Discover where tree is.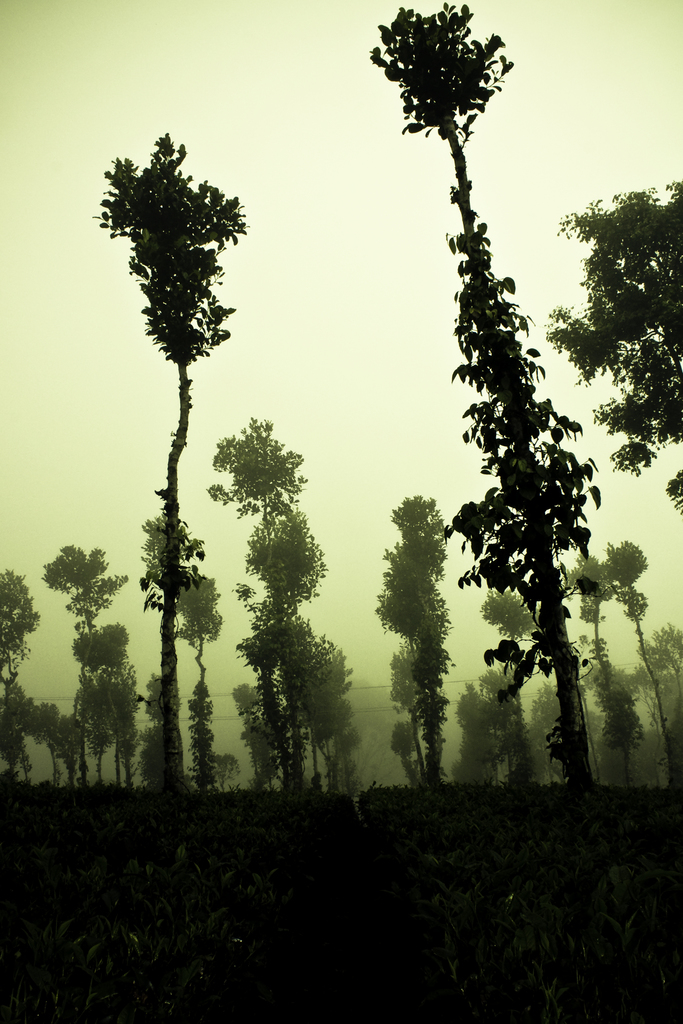
Discovered at detection(363, 0, 655, 841).
